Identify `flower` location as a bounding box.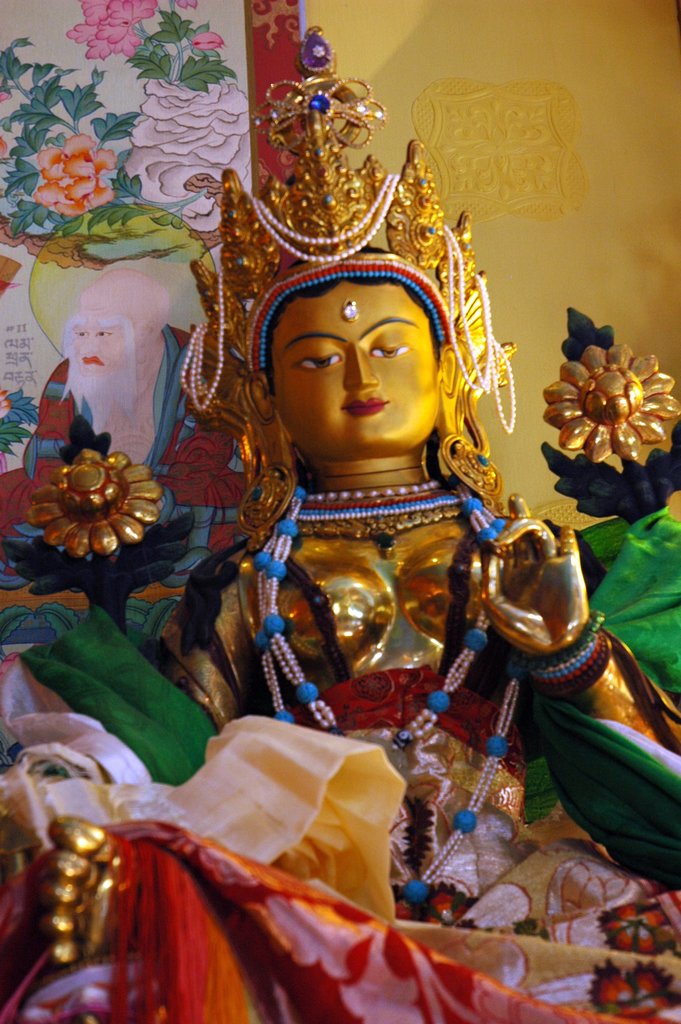
(x1=62, y1=0, x2=153, y2=56).
